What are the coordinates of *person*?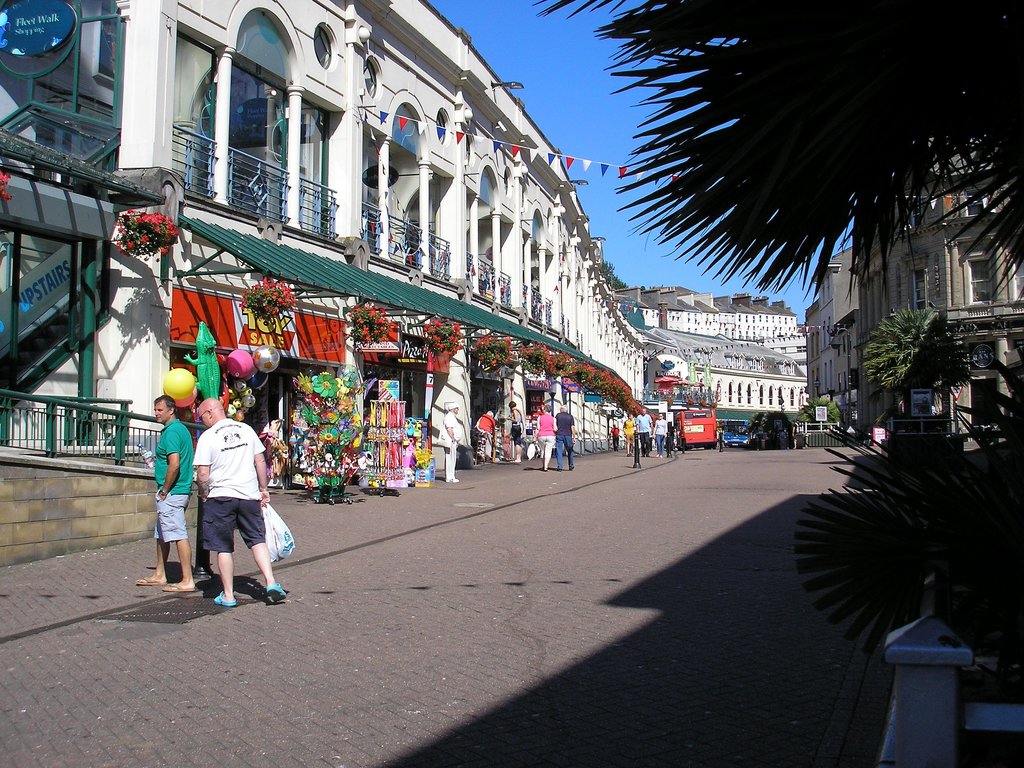
137,395,200,591.
